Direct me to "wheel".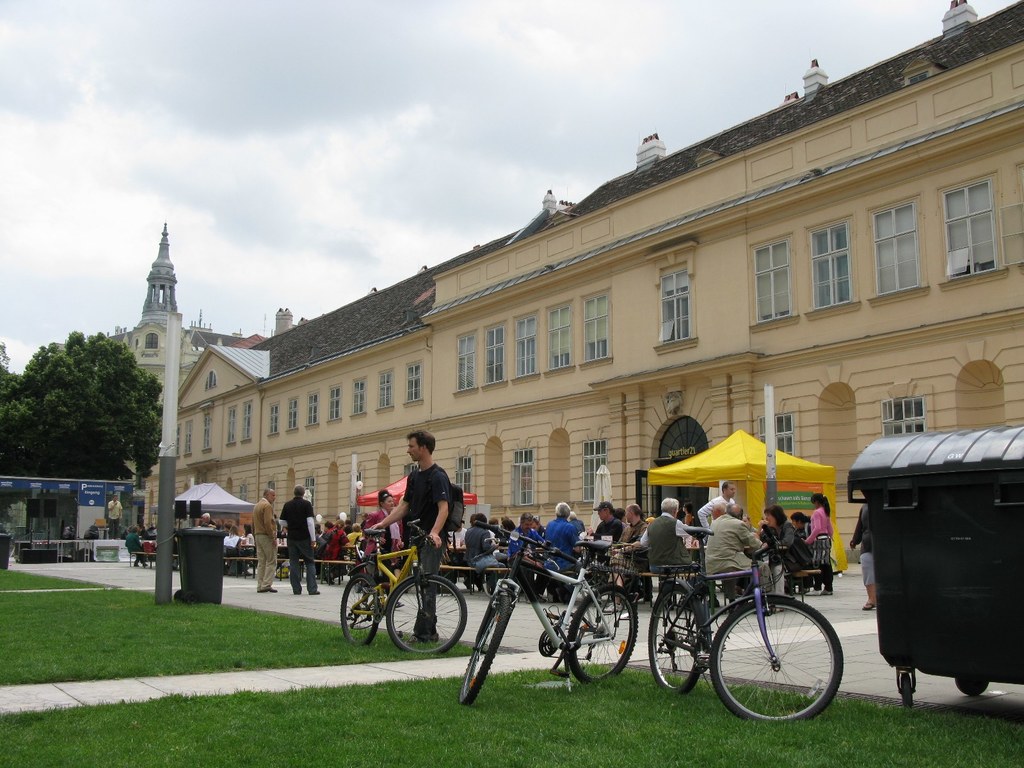
Direction: [left=897, top=668, right=915, bottom=712].
